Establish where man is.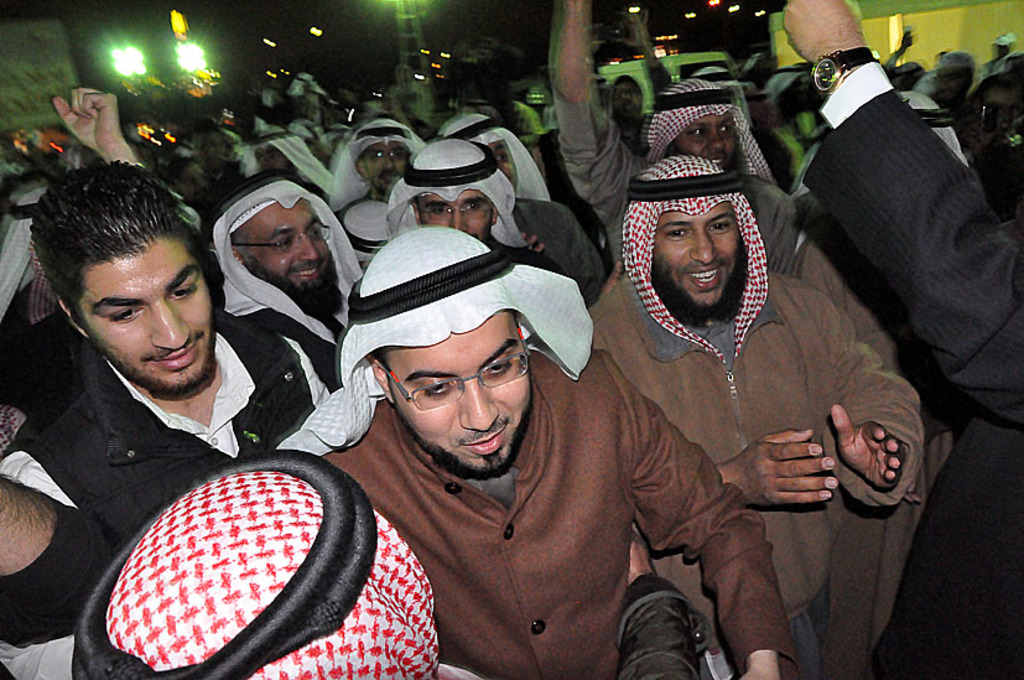
Established at (x1=0, y1=182, x2=316, y2=634).
